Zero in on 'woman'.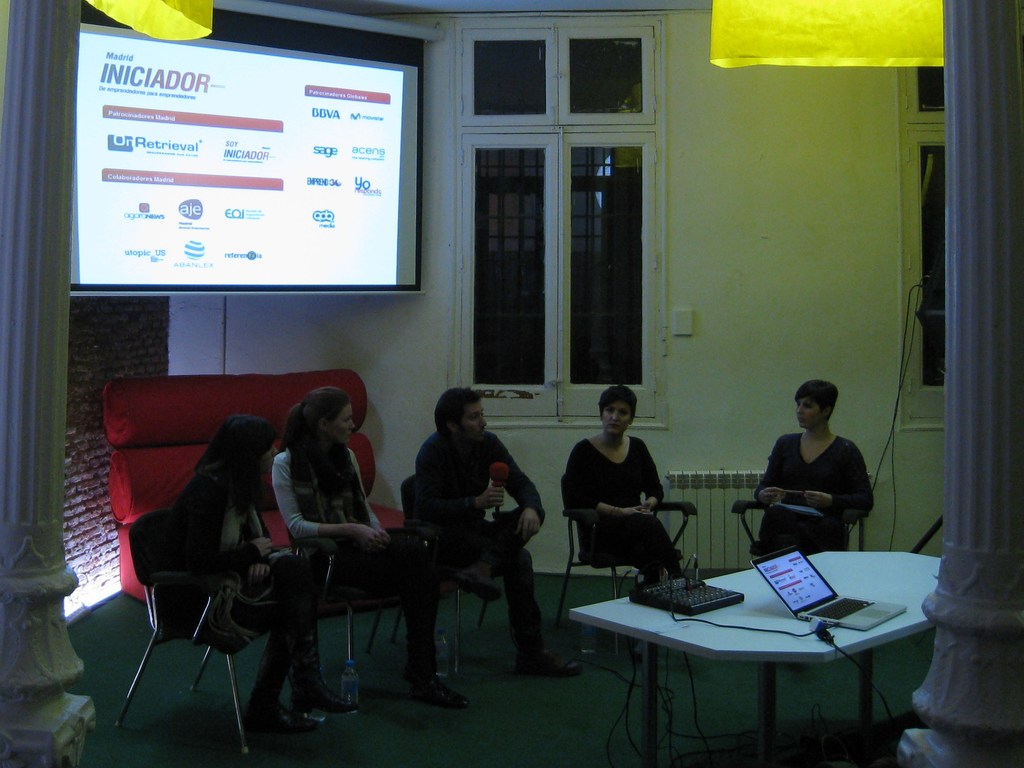
Zeroed in: [267, 381, 470, 716].
